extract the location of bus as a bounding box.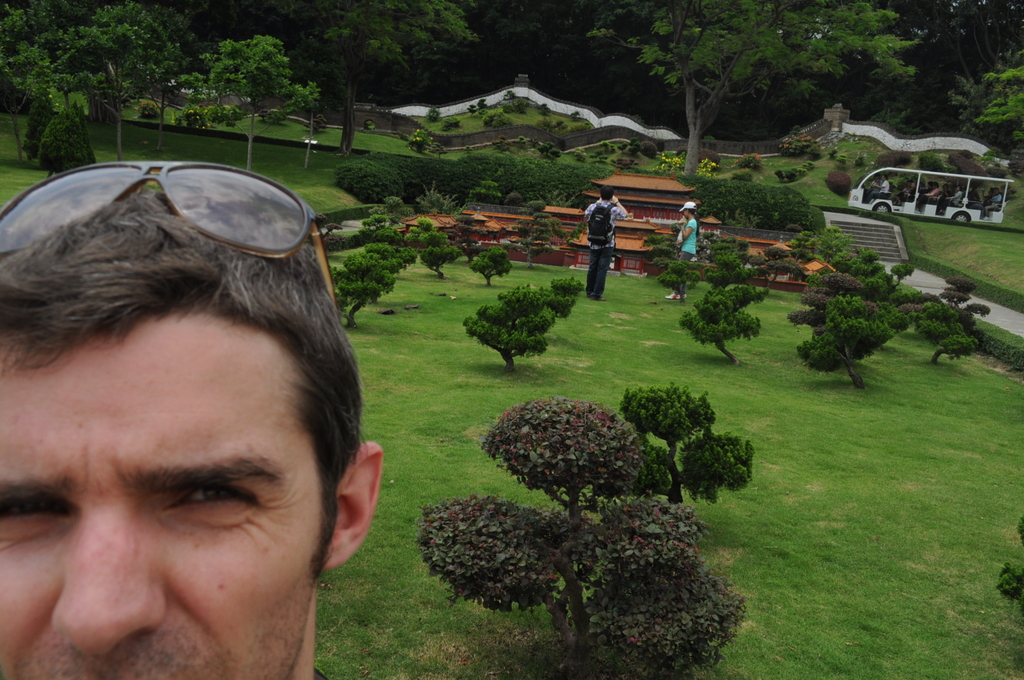
849,167,1013,223.
